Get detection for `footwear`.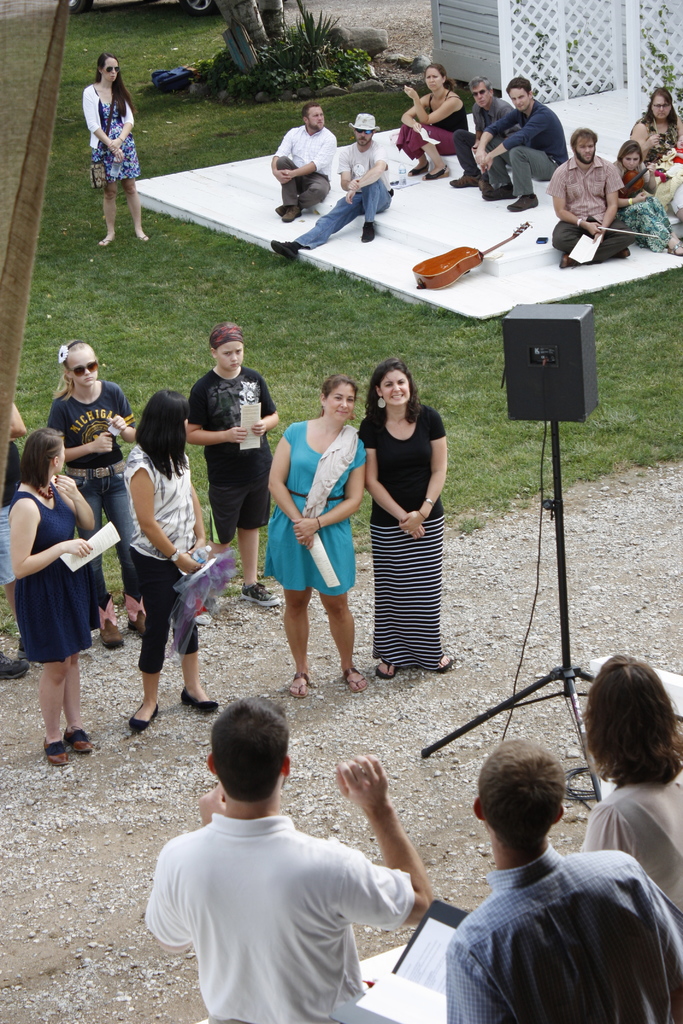
Detection: 189,593,215,626.
